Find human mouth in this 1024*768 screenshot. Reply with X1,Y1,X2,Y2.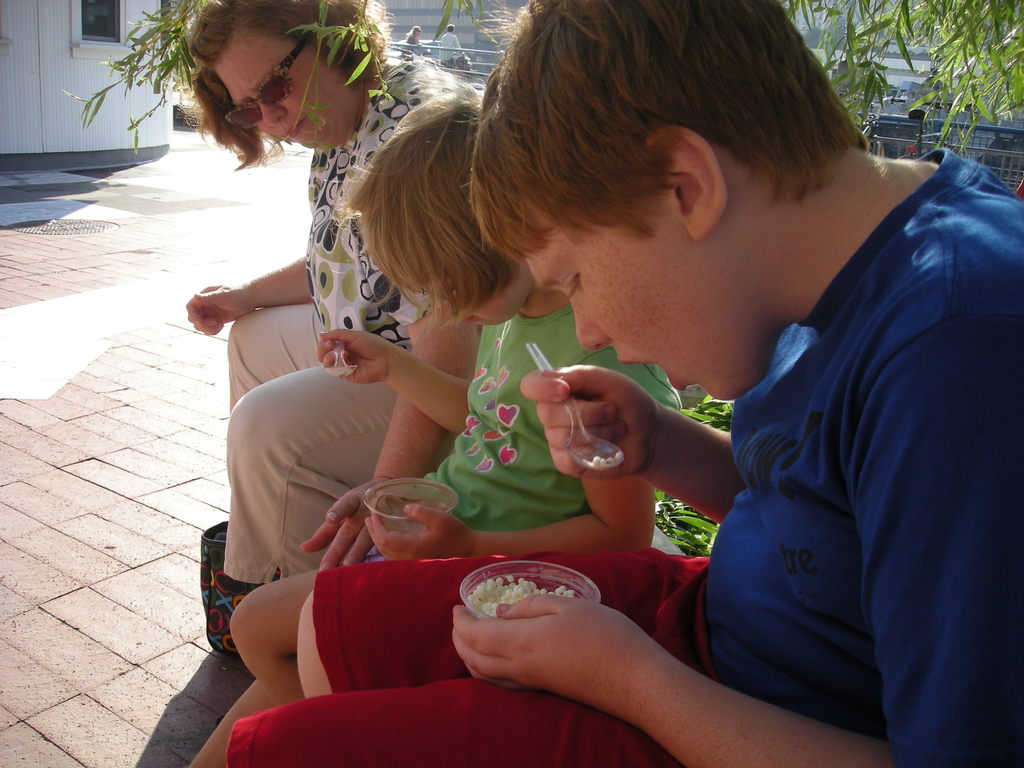
470,315,481,324.
